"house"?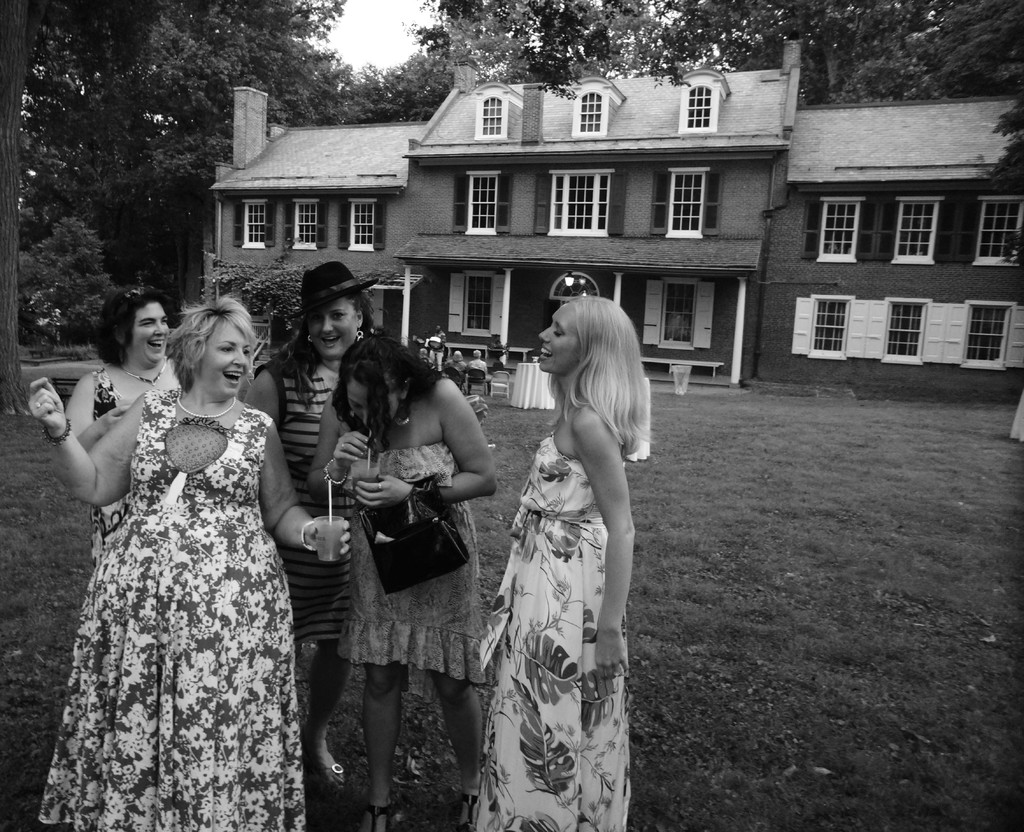
box(191, 84, 434, 349)
